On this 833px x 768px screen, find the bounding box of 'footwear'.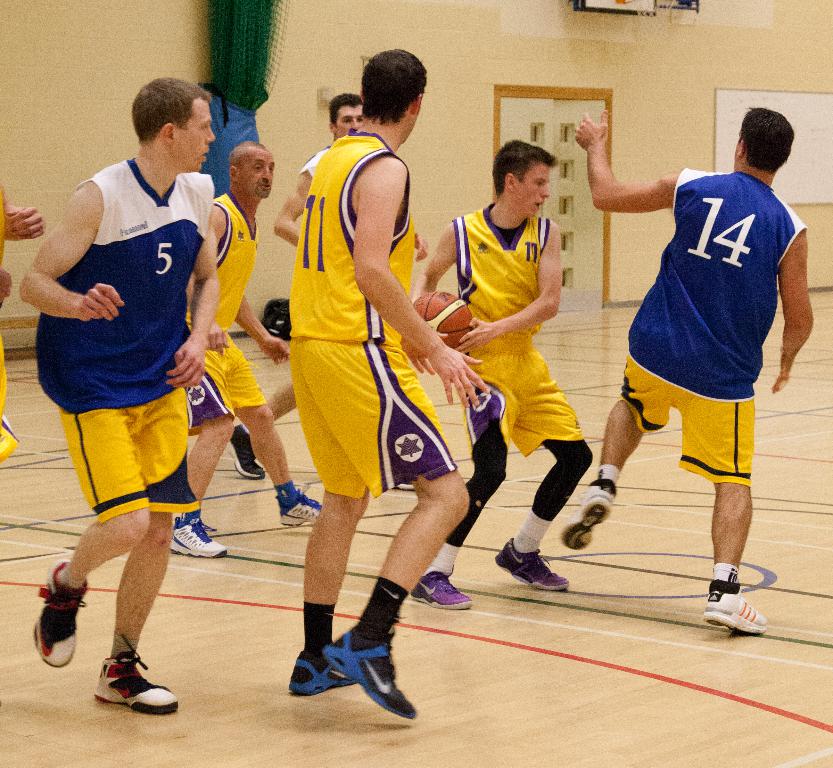
Bounding box: [493, 535, 569, 595].
